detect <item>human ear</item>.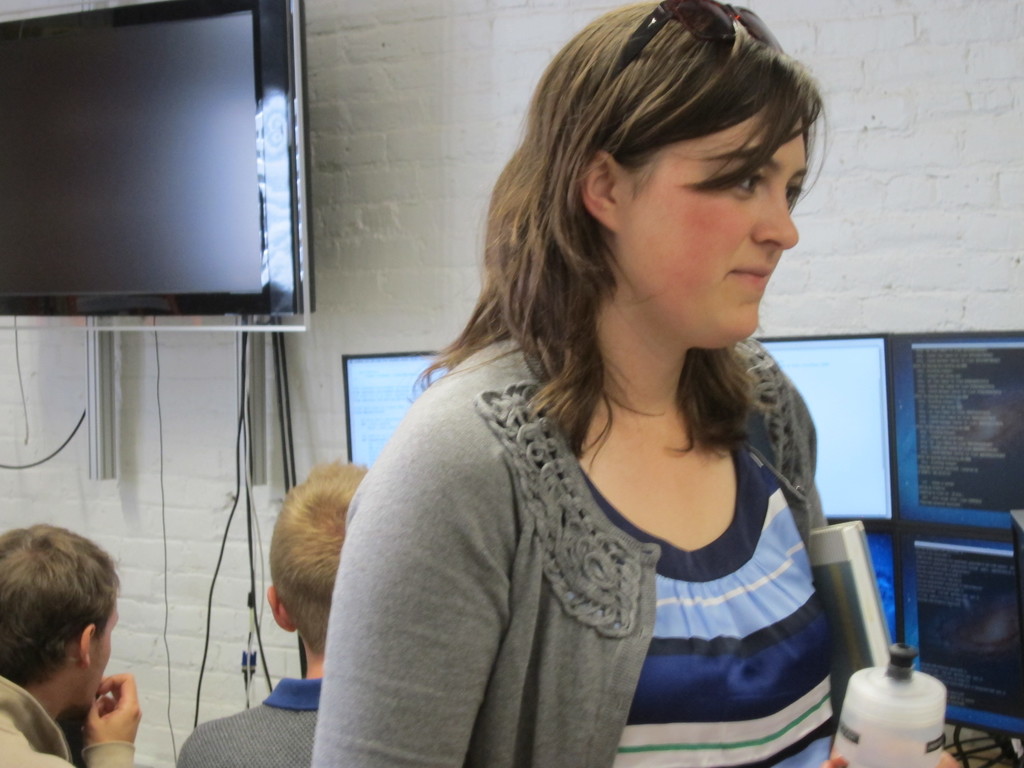
Detected at bbox(266, 589, 301, 633).
